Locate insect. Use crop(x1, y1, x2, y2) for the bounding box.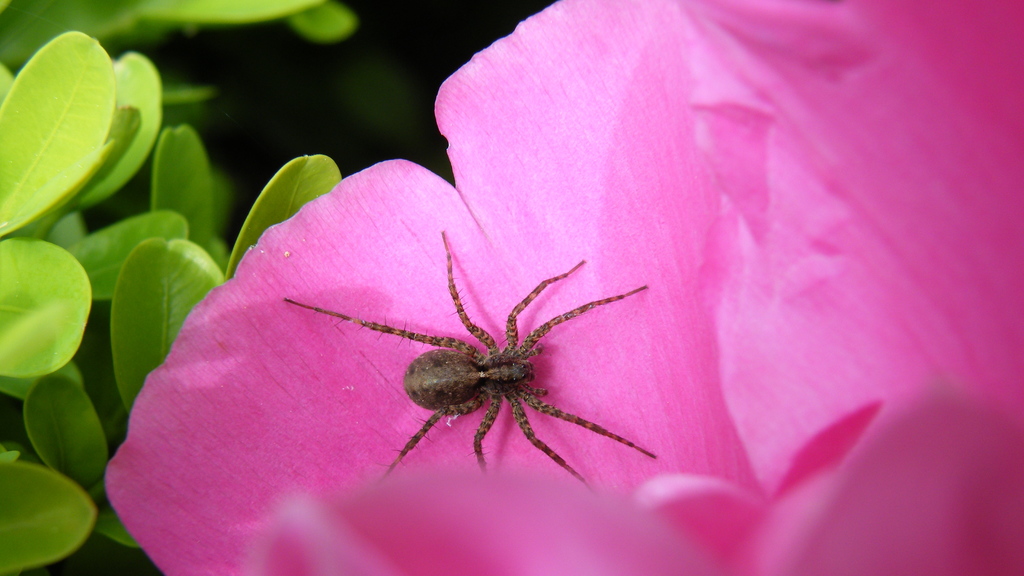
crop(282, 225, 660, 489).
